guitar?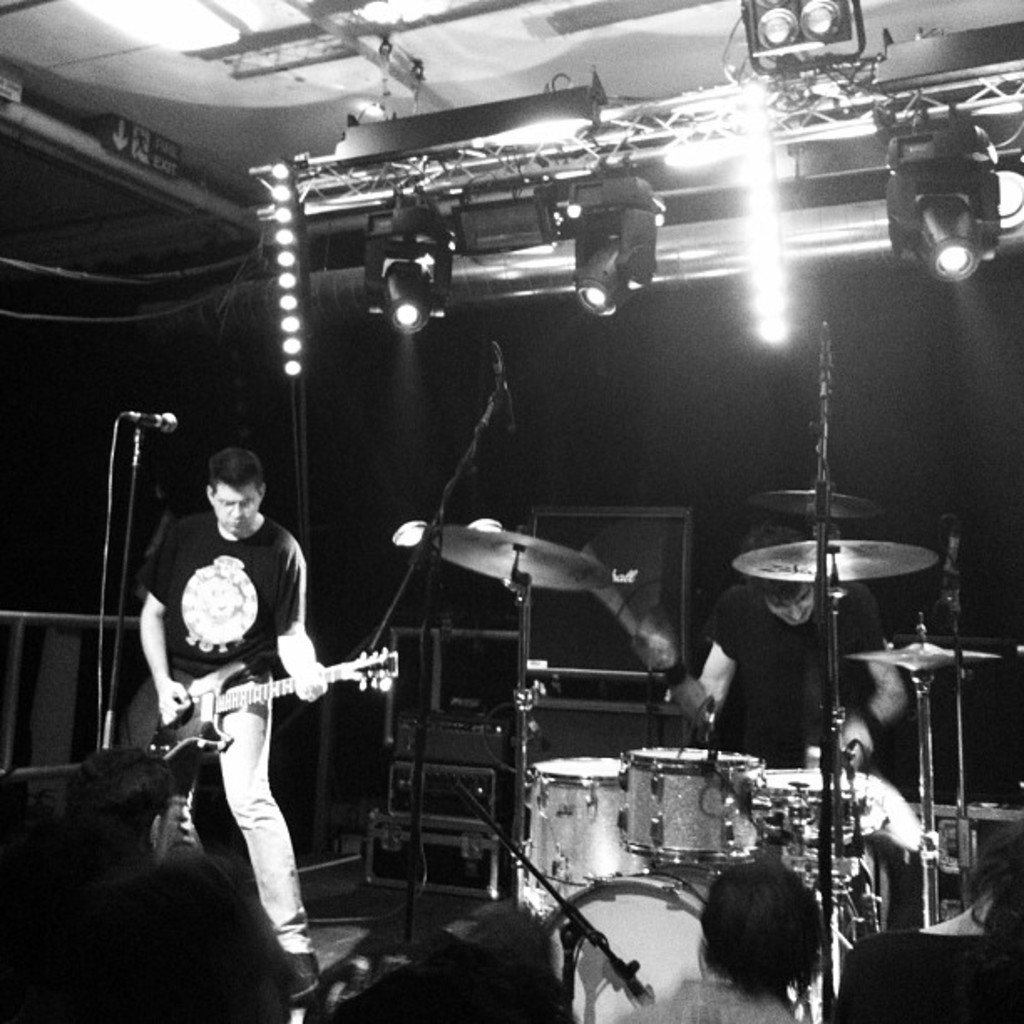
<region>117, 644, 400, 768</region>
